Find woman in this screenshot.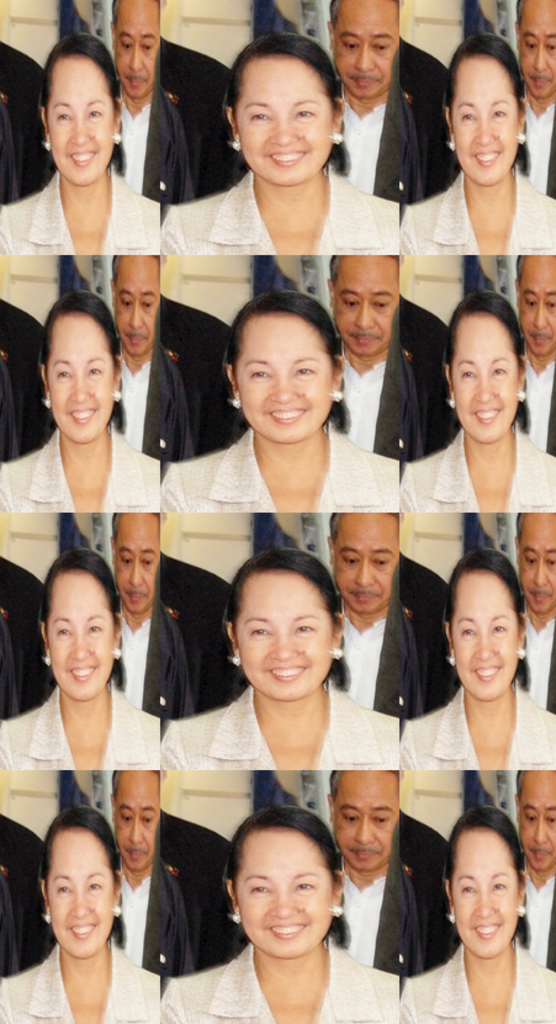
The bounding box for woman is region(401, 806, 555, 1023).
